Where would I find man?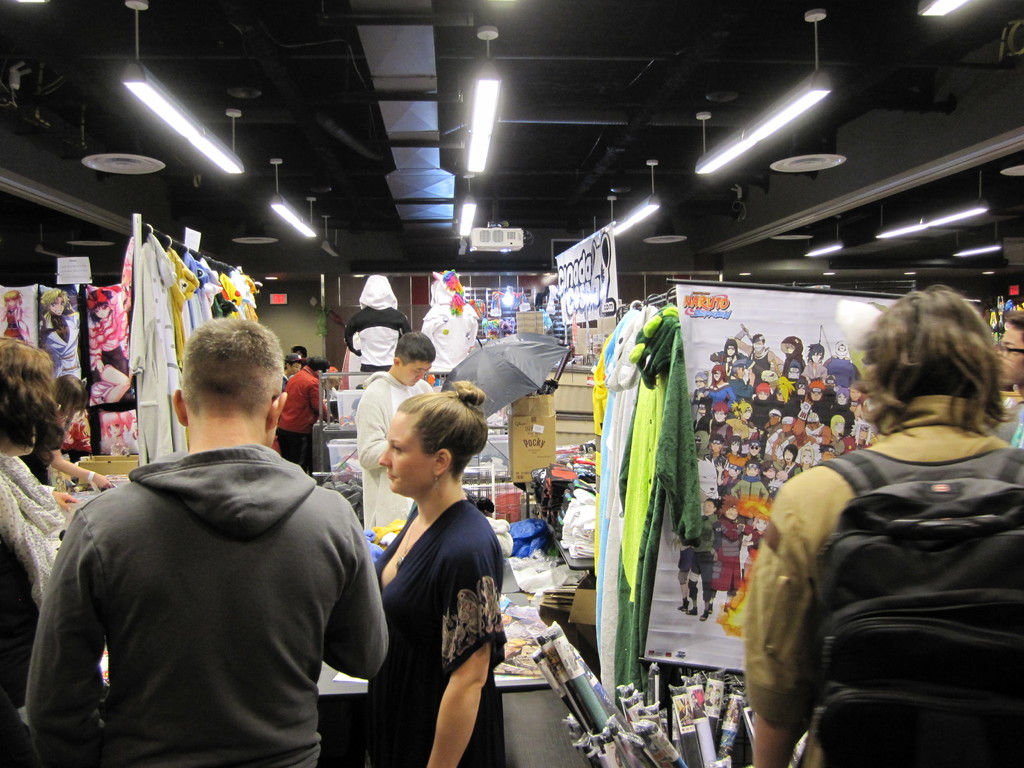
At bbox=(837, 417, 873, 456).
